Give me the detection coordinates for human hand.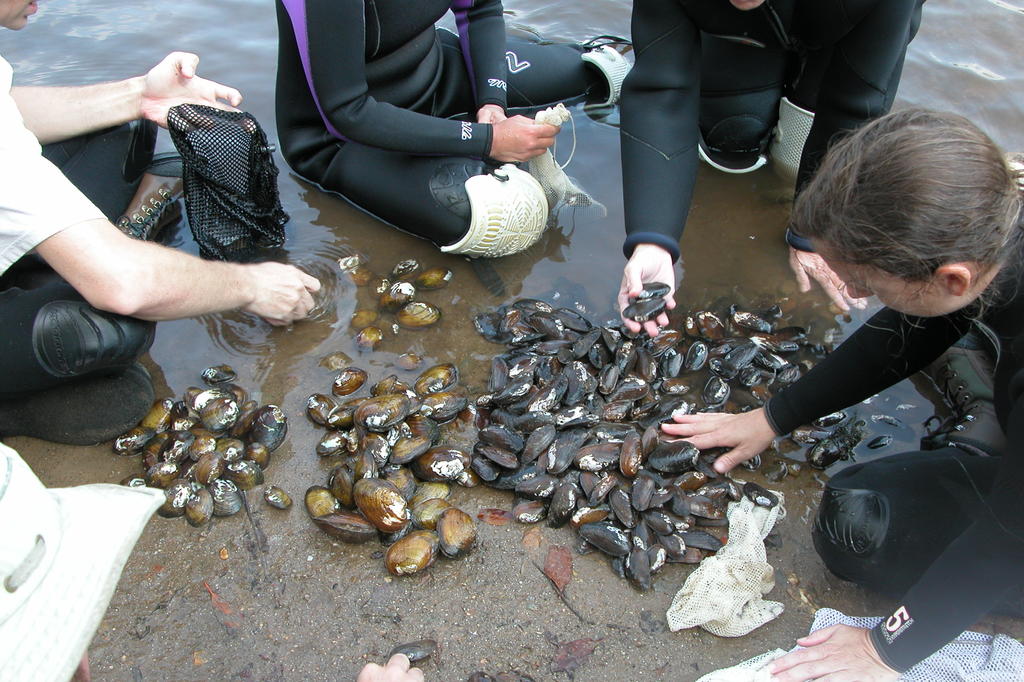
pyautogui.locateOnScreen(678, 405, 796, 478).
